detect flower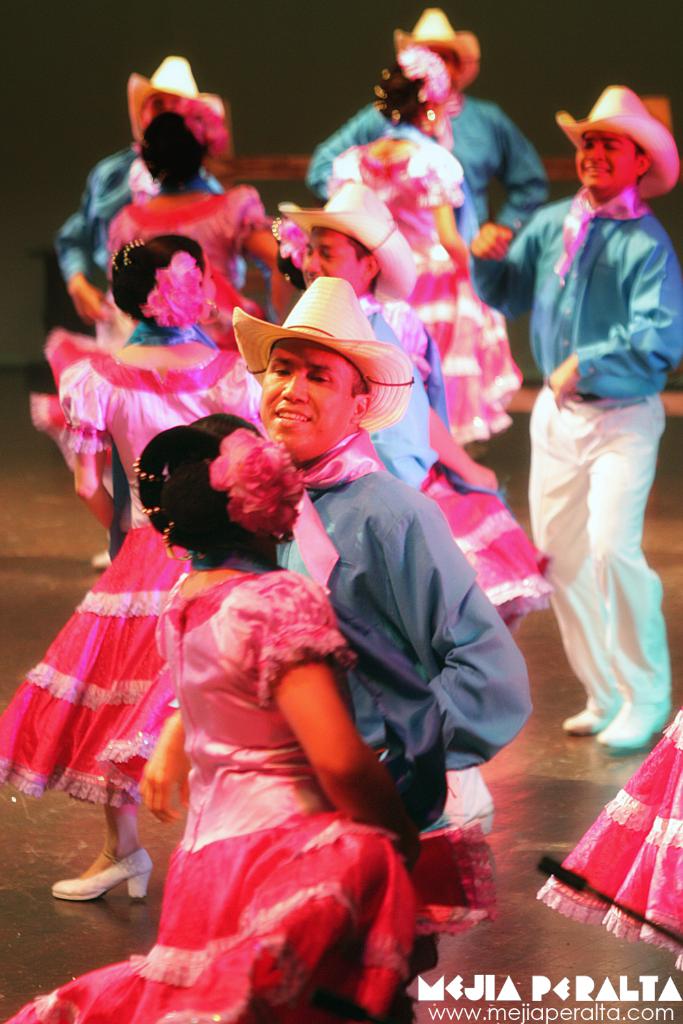
205:421:301:542
